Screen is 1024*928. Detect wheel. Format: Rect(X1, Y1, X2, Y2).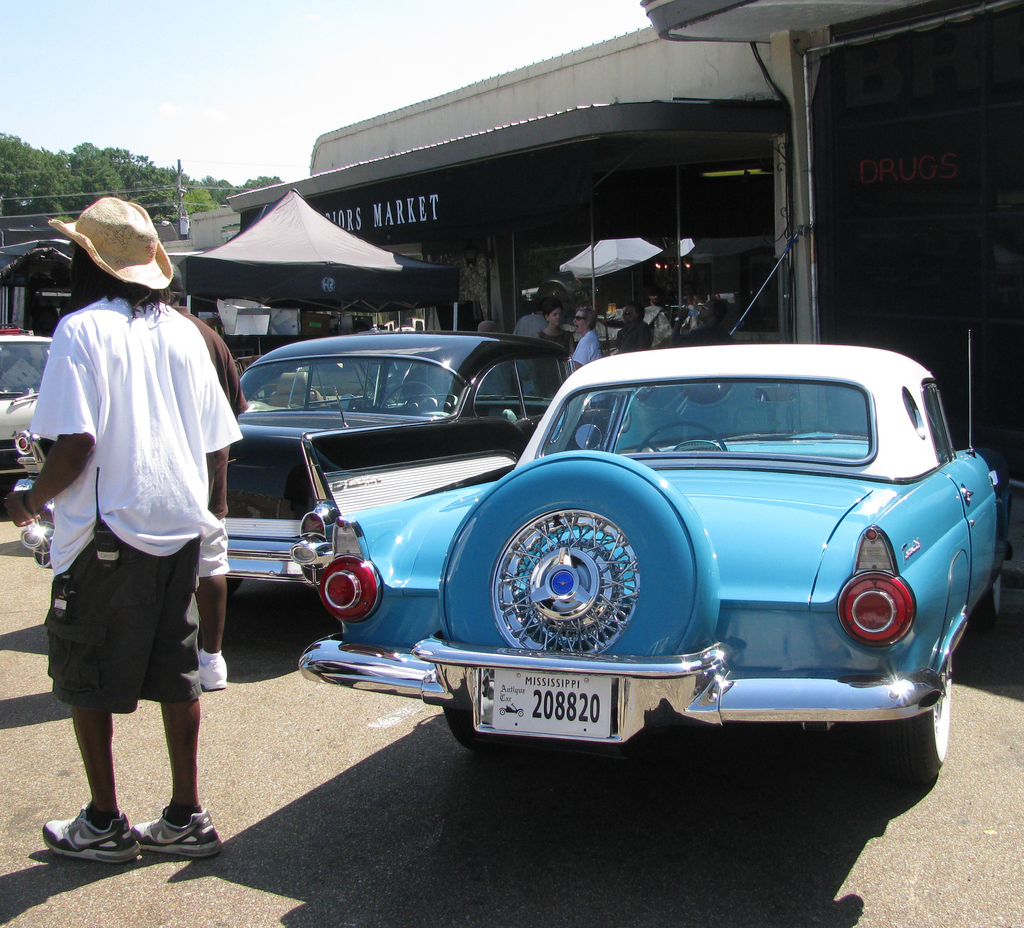
Rect(436, 699, 522, 748).
